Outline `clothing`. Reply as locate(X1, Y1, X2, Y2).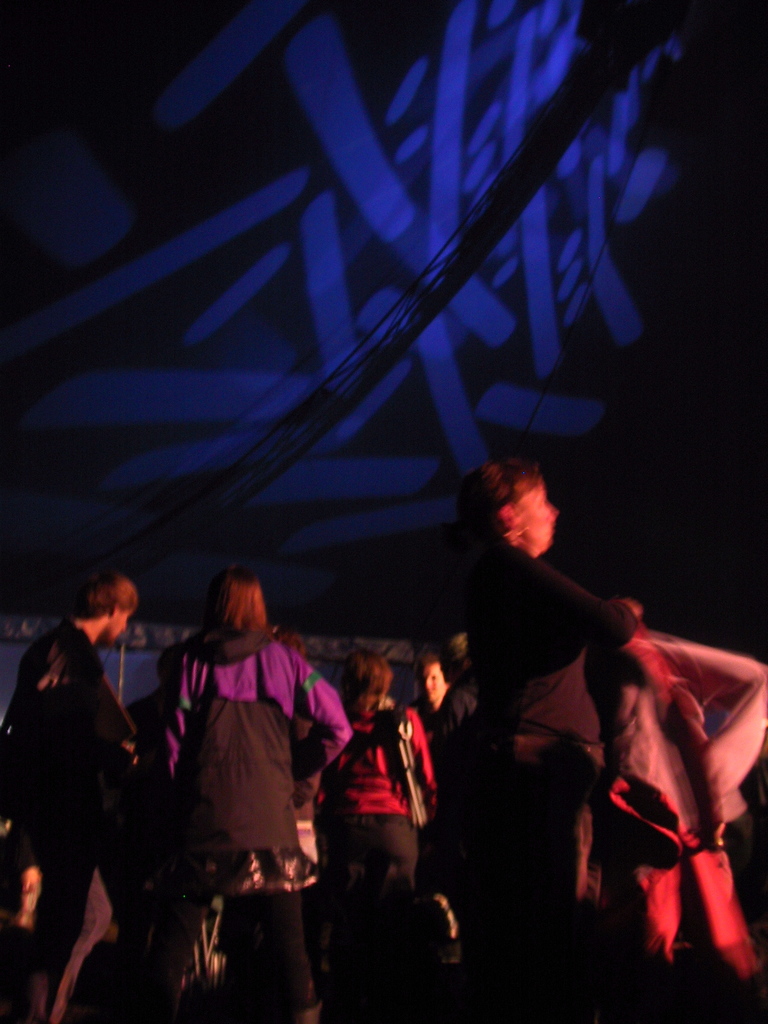
locate(35, 834, 164, 1009).
